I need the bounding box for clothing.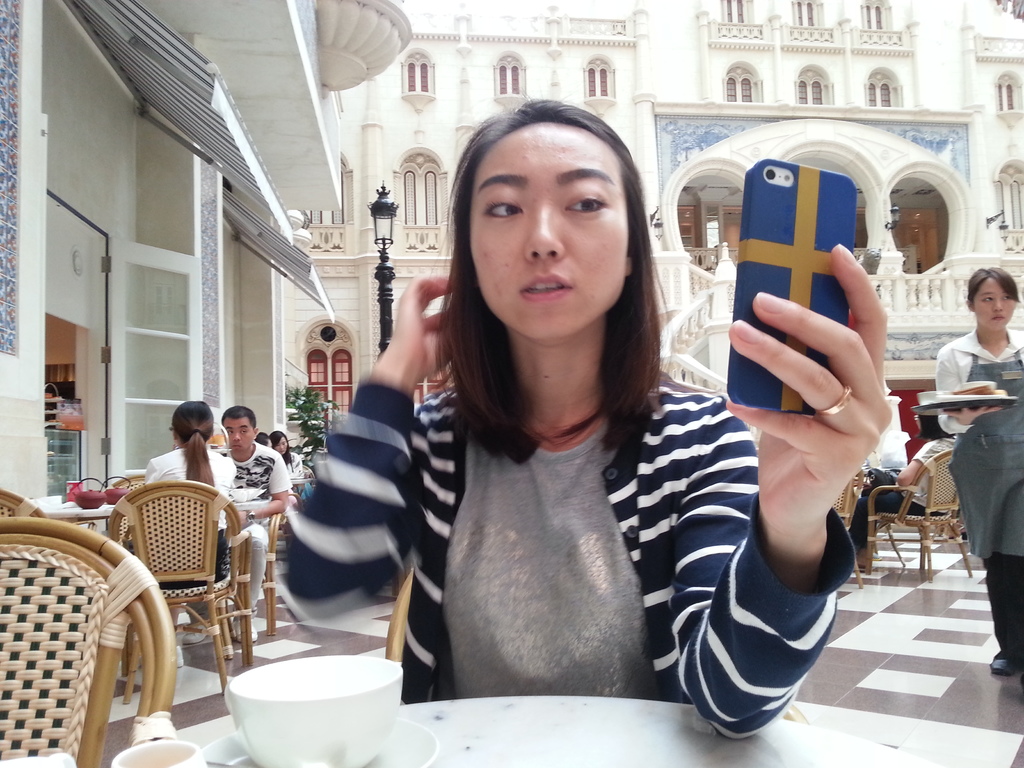
Here it is: l=934, t=327, r=1023, b=657.
